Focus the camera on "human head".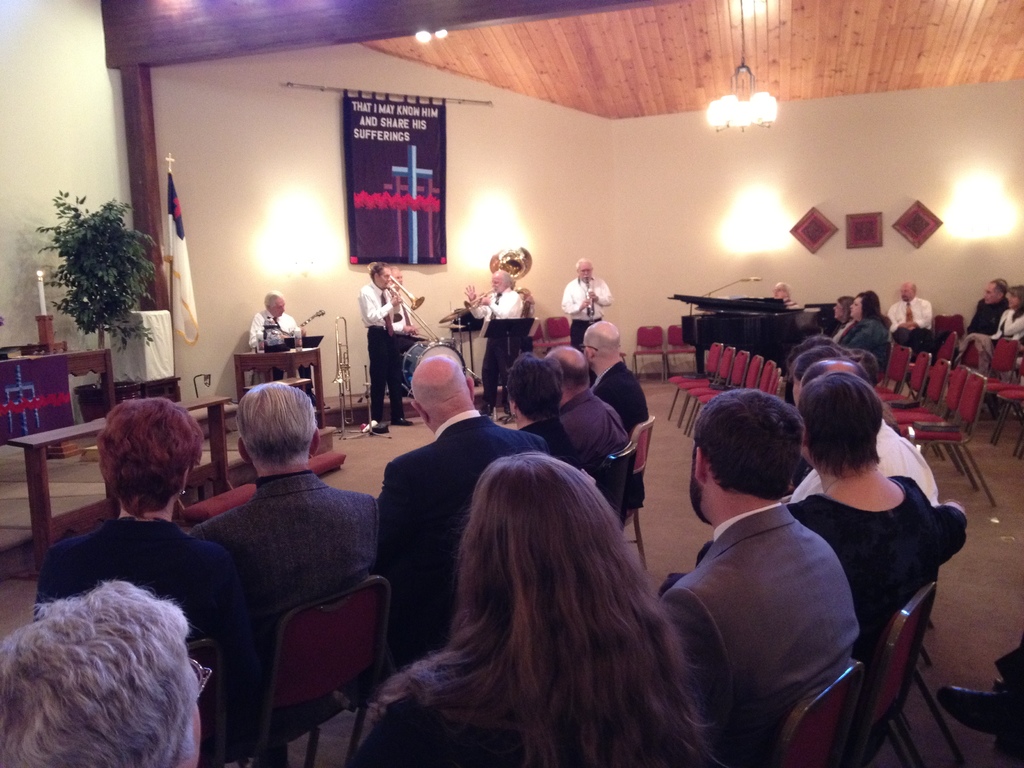
Focus region: [left=772, top=280, right=790, bottom=303].
